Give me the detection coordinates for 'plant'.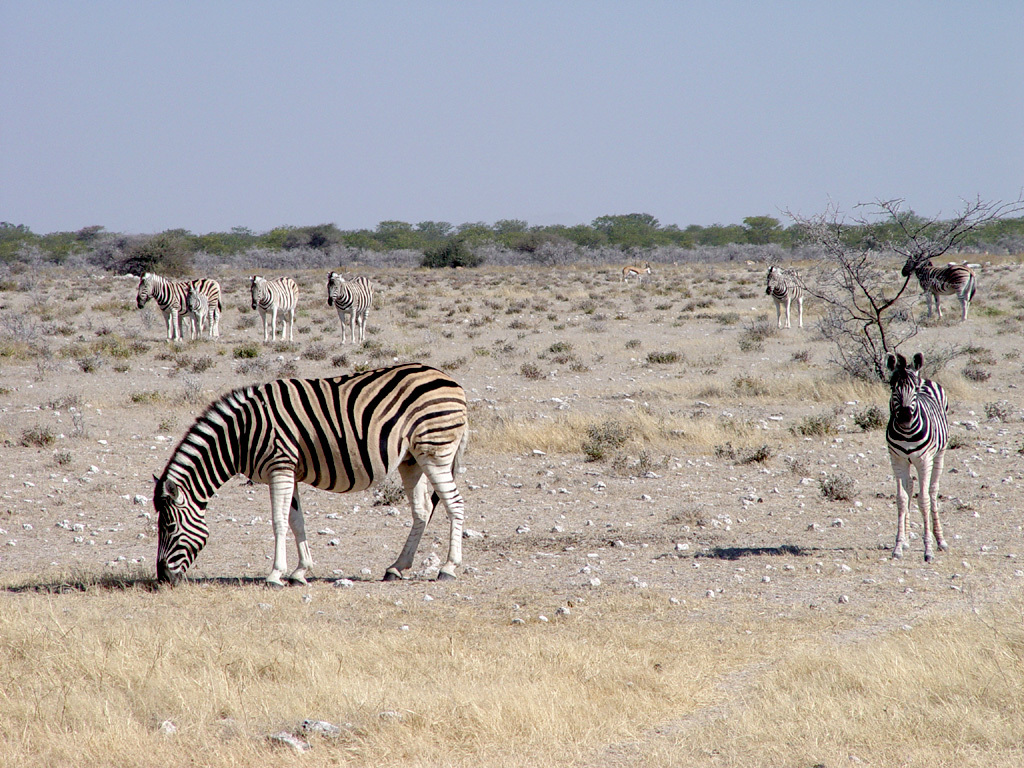
bbox=[951, 331, 999, 387].
